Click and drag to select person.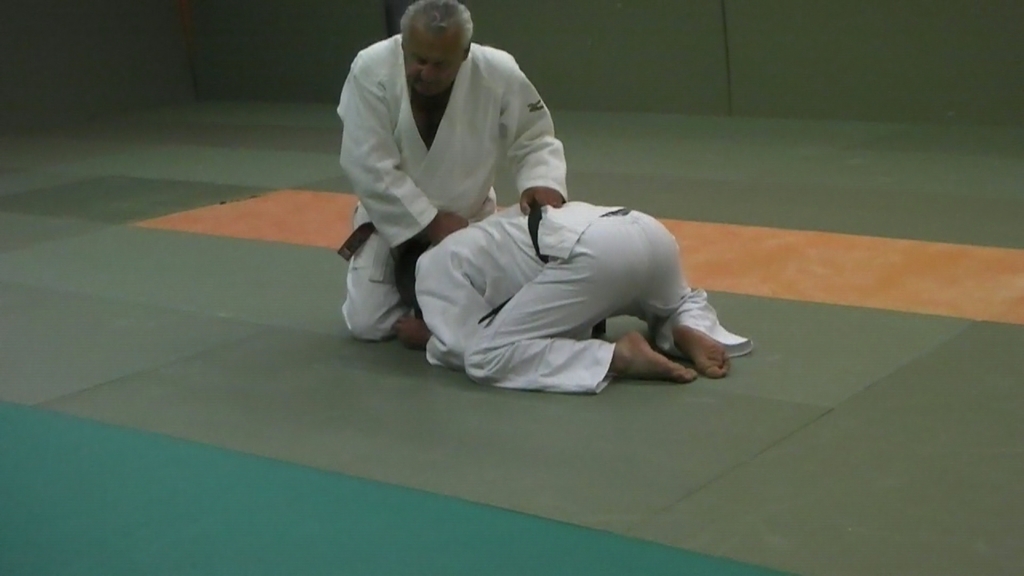
Selection: <region>335, 0, 570, 342</region>.
